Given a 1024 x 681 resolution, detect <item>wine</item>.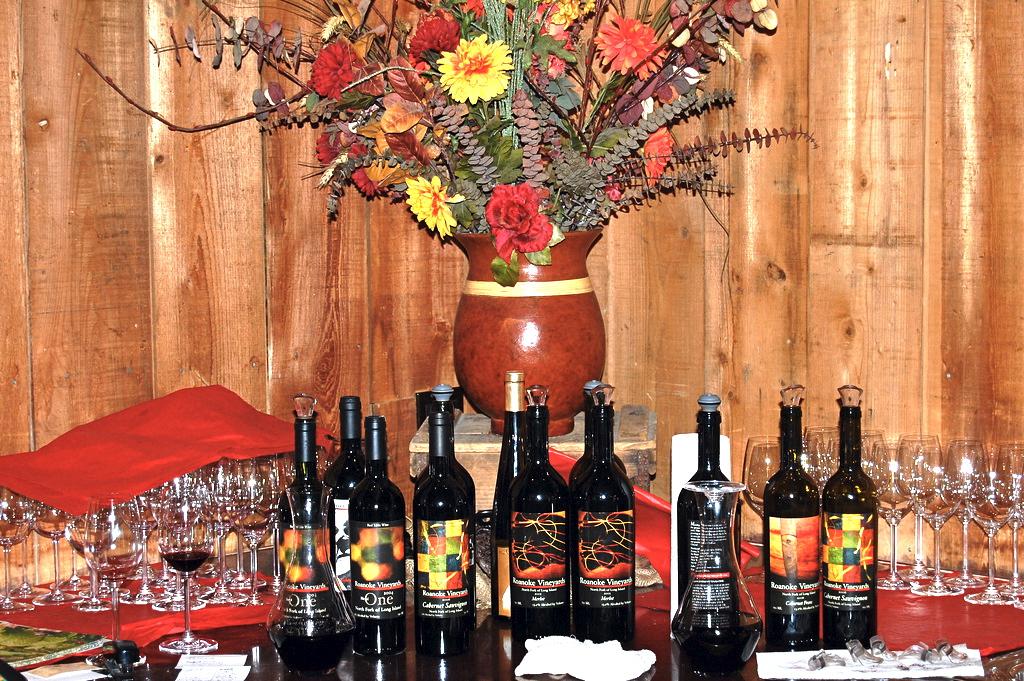
(419, 412, 474, 656).
